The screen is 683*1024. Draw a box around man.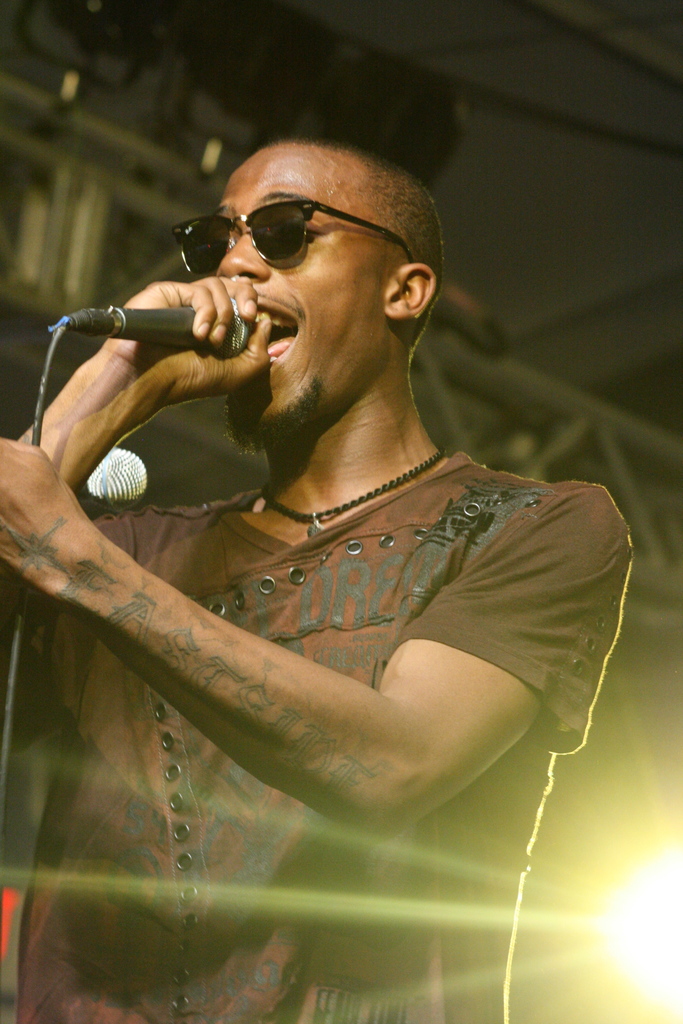
(0, 138, 635, 1023).
